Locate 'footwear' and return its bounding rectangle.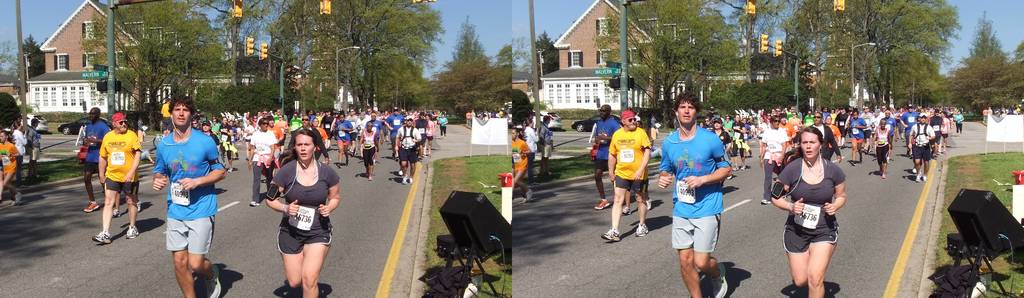
rect(348, 160, 350, 166).
